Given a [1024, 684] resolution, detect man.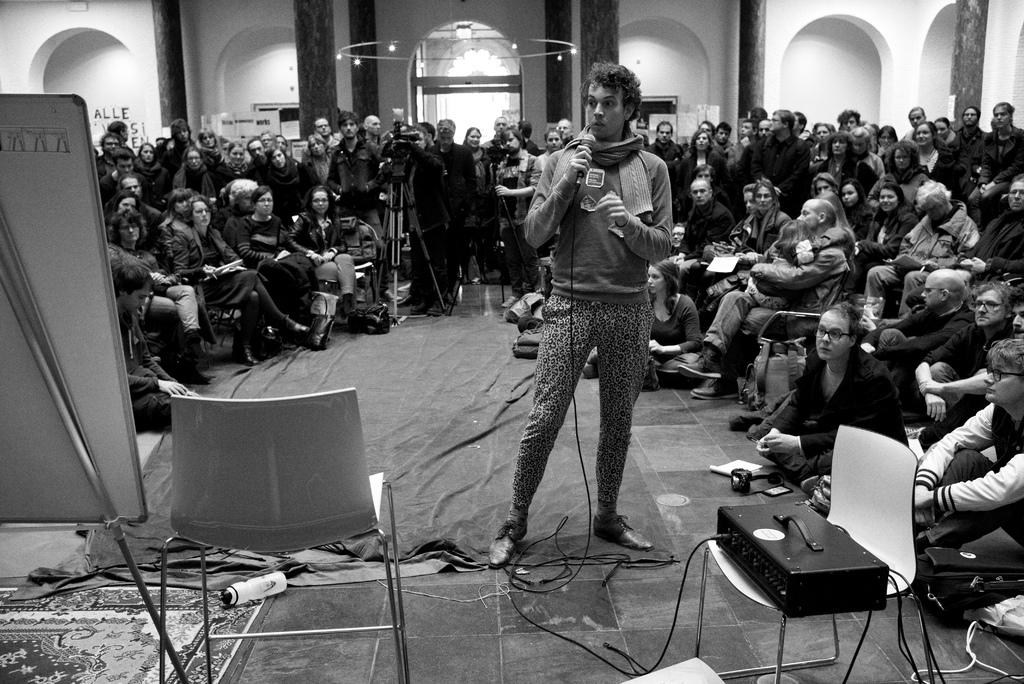
rect(837, 111, 858, 129).
